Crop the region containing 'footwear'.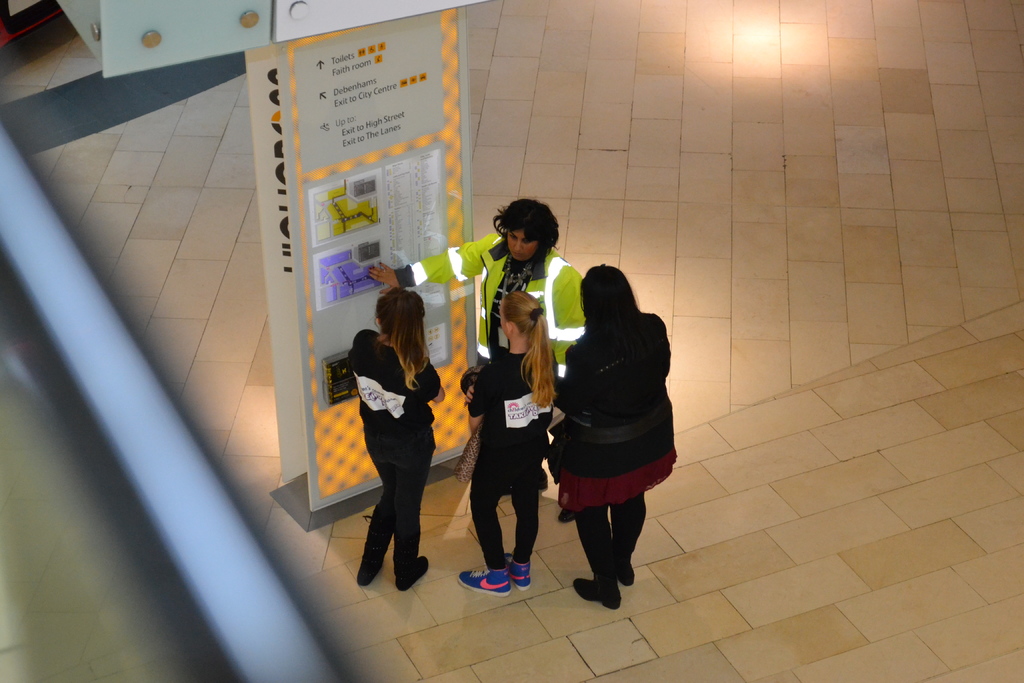
Crop region: (x1=619, y1=561, x2=637, y2=585).
